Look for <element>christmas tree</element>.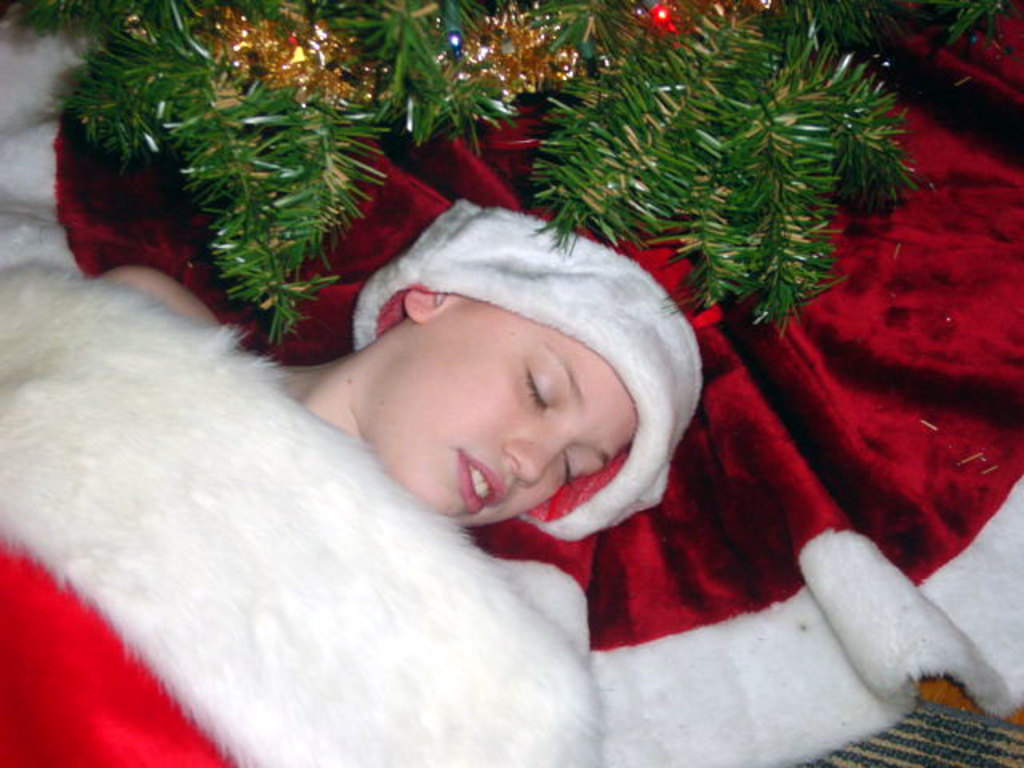
Found: l=16, t=0, r=901, b=322.
